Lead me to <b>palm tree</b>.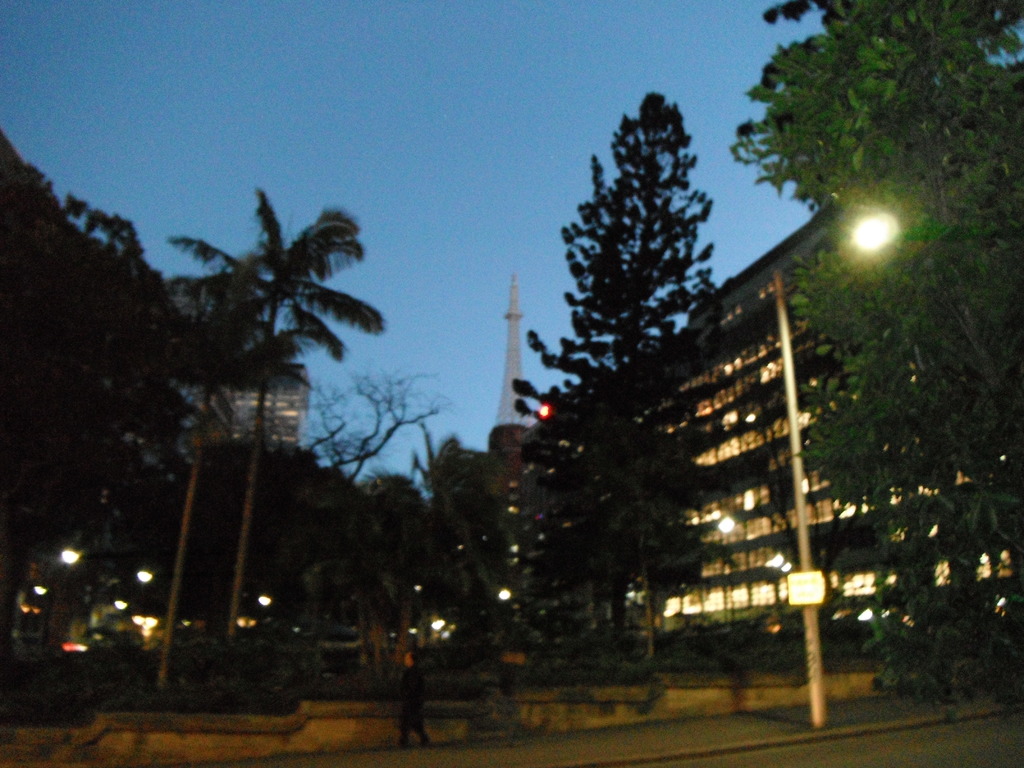
Lead to rect(140, 292, 310, 694).
